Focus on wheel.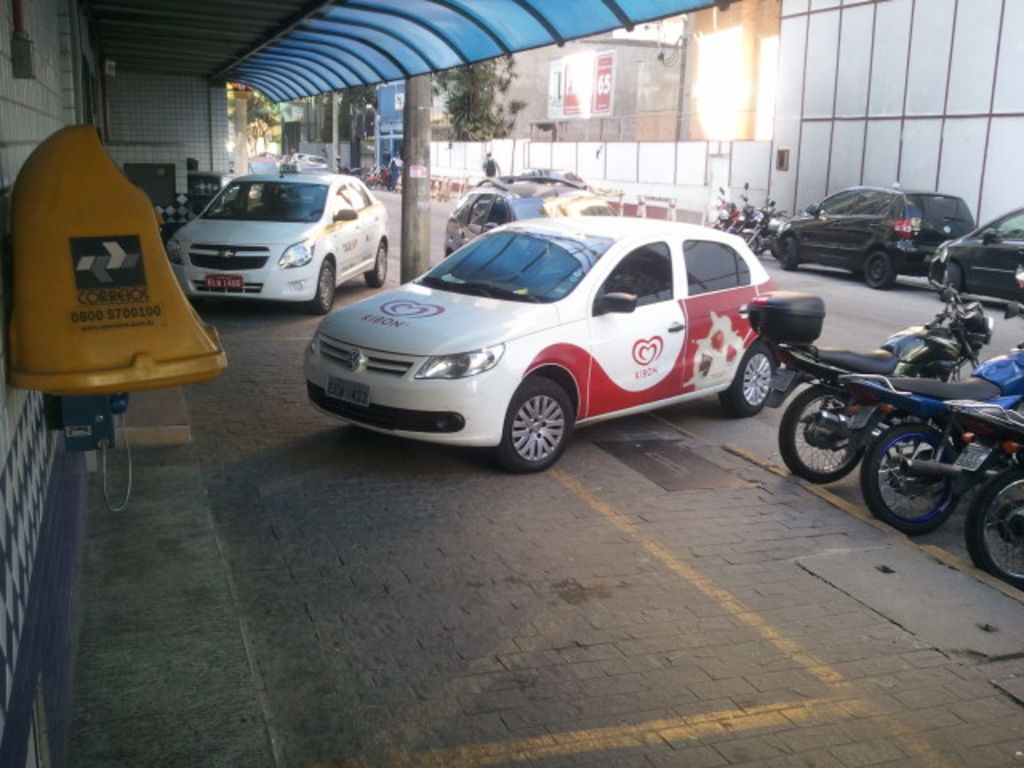
Focused at locate(776, 387, 870, 490).
